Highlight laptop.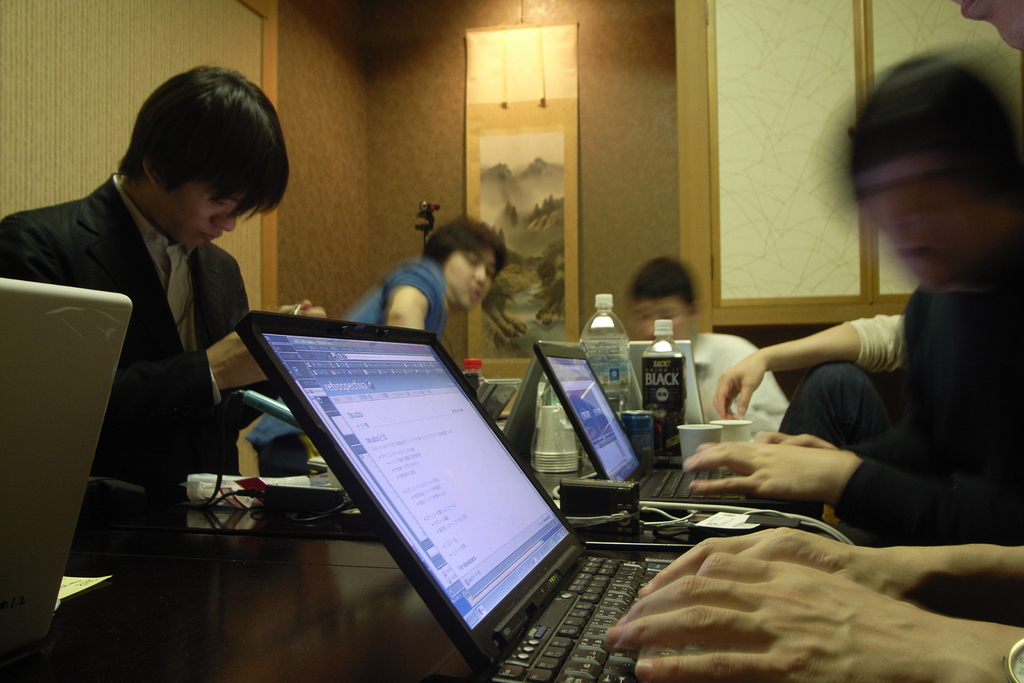
Highlighted region: [536,341,792,511].
